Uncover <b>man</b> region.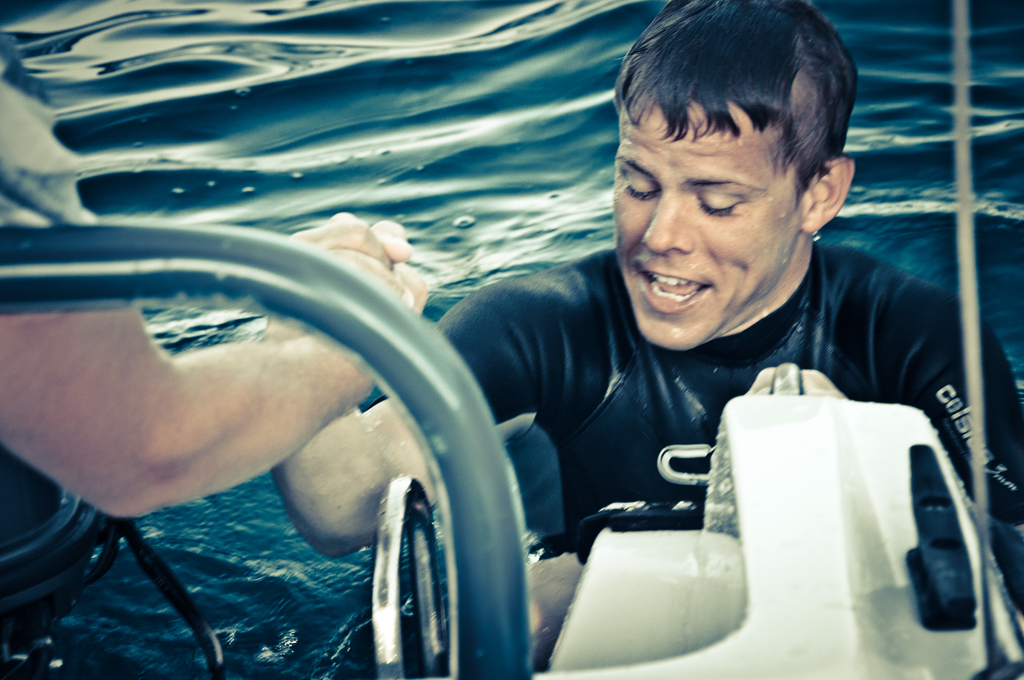
Uncovered: bbox=(278, 72, 951, 652).
